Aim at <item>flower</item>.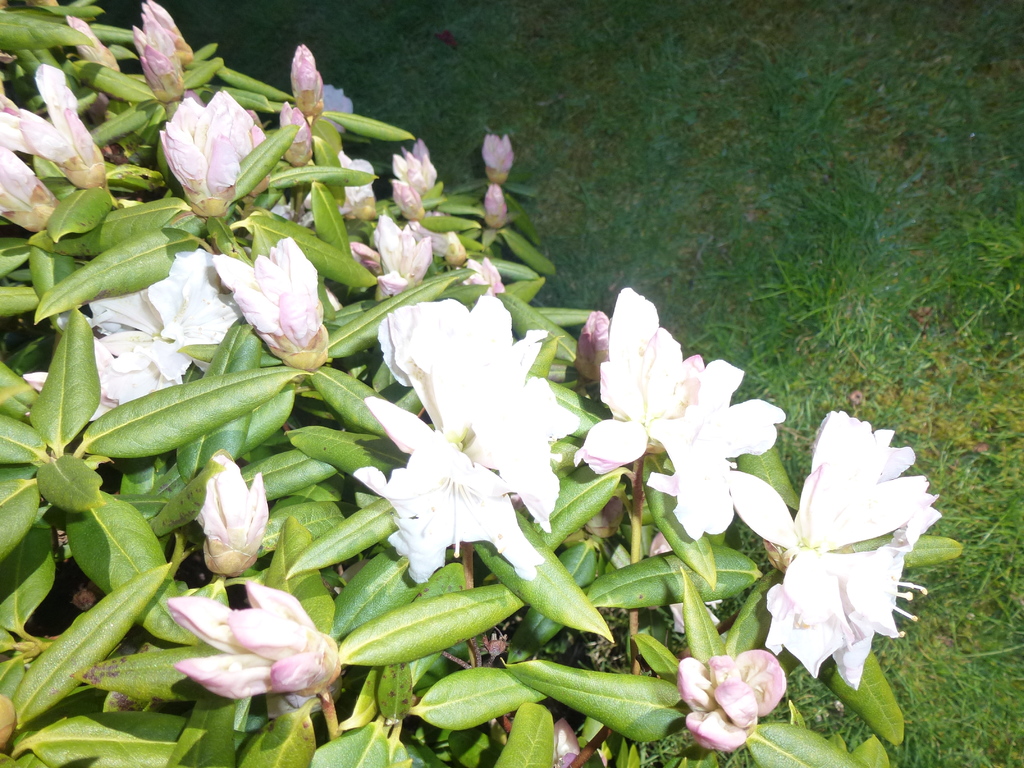
Aimed at <region>190, 452, 269, 579</region>.
